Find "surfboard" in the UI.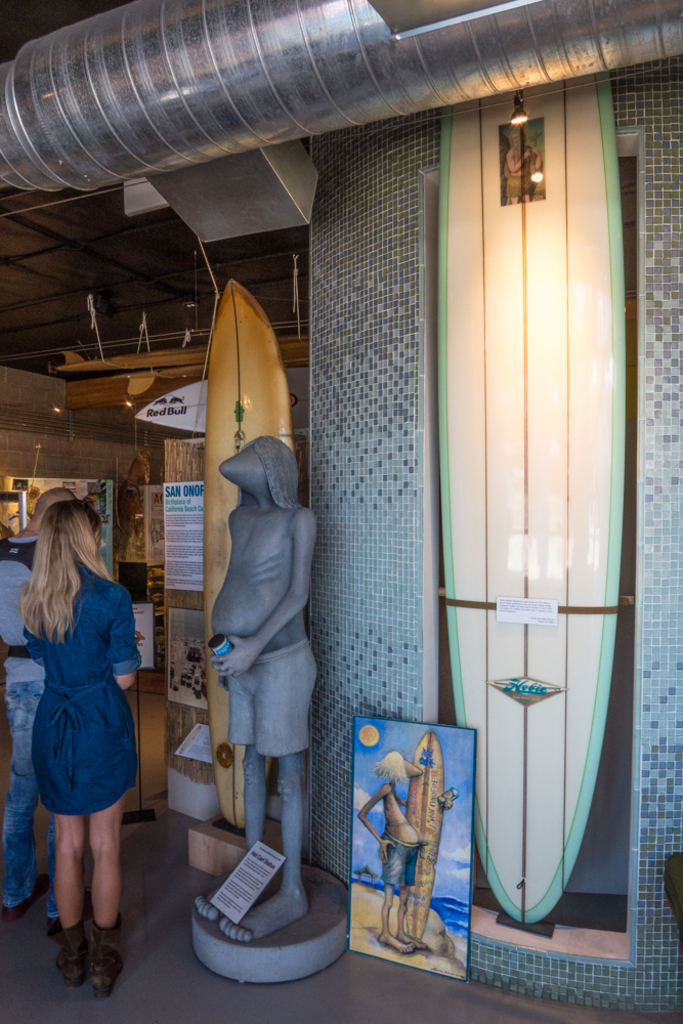
UI element at {"x1": 134, "y1": 369, "x2": 309, "y2": 434}.
